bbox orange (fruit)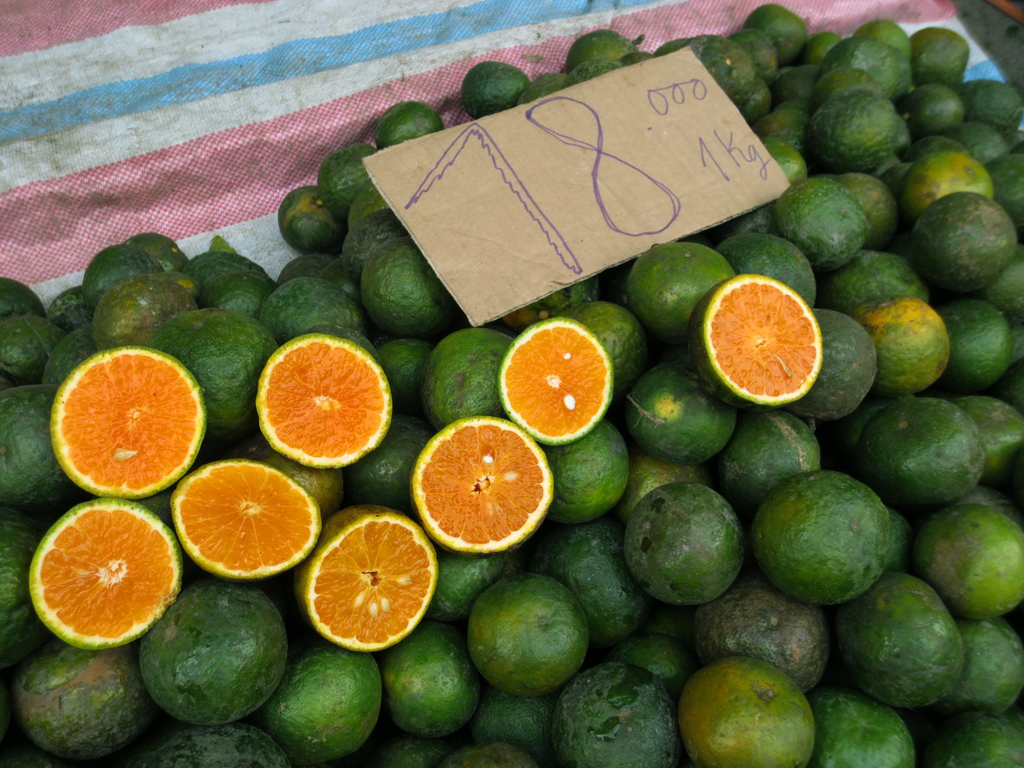
[414, 322, 497, 410]
